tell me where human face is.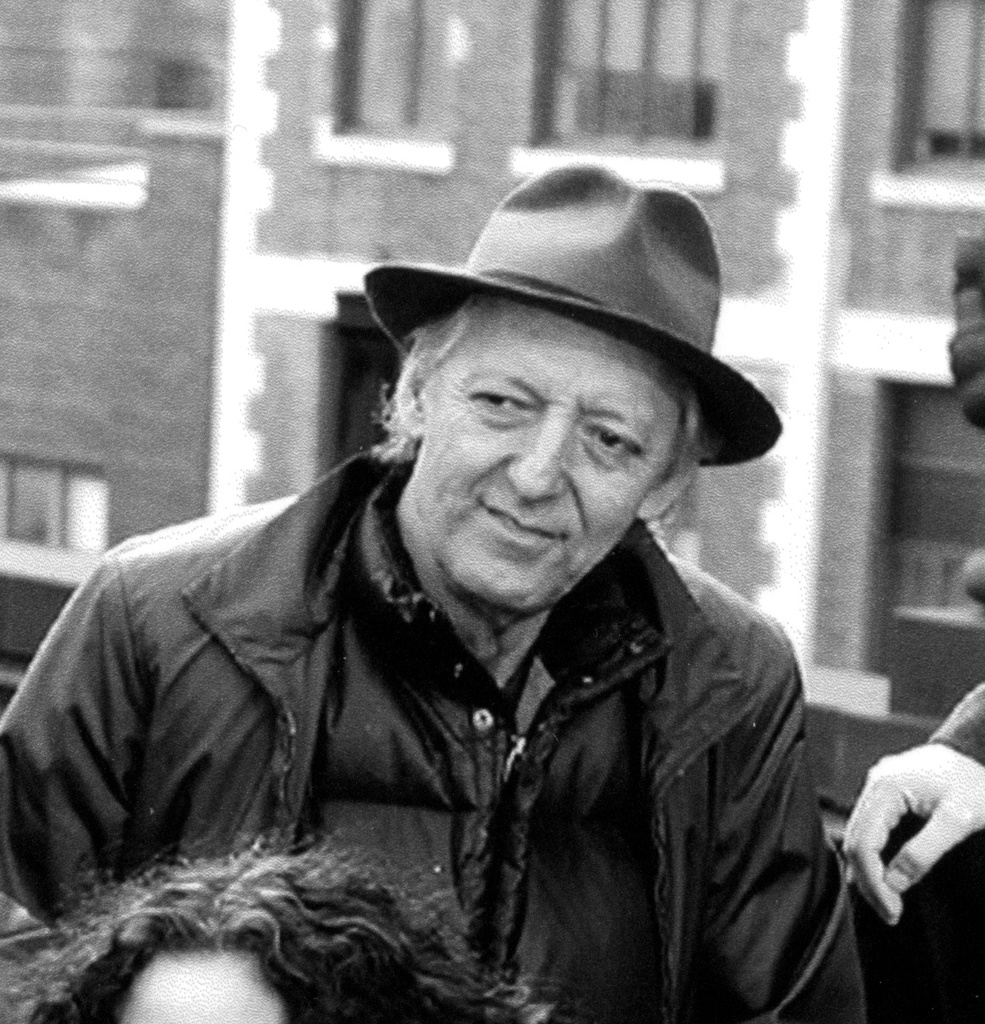
human face is at left=409, top=294, right=684, bottom=613.
